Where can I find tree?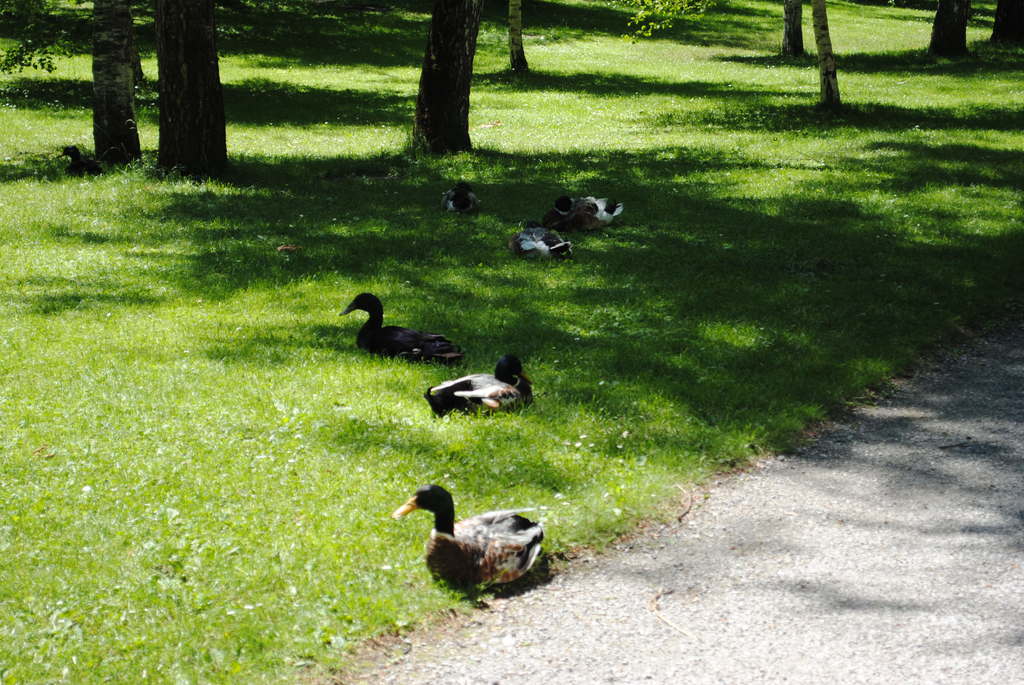
You can find it at 911, 0, 989, 71.
